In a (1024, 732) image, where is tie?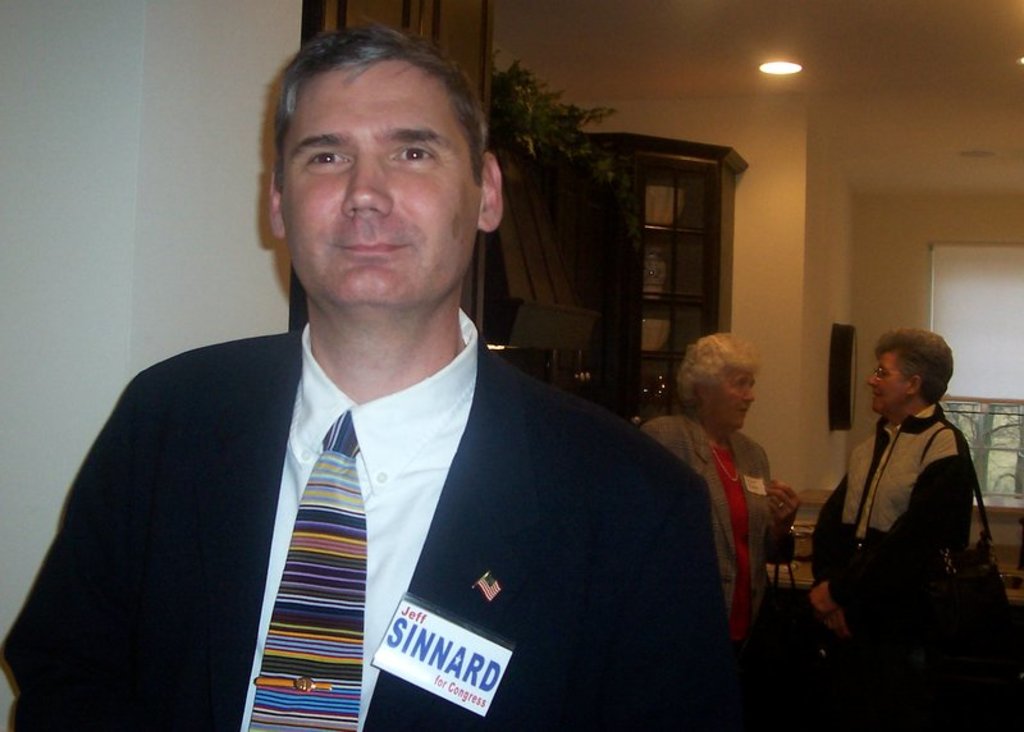
detection(239, 403, 369, 731).
